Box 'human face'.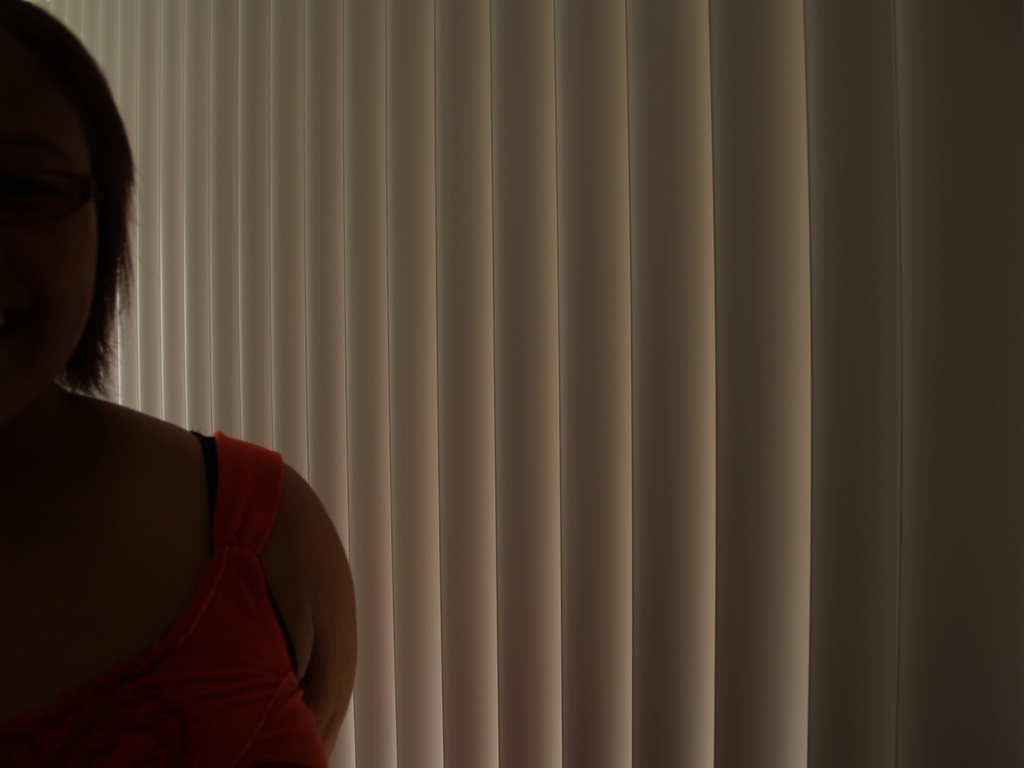
bbox=(0, 78, 99, 410).
